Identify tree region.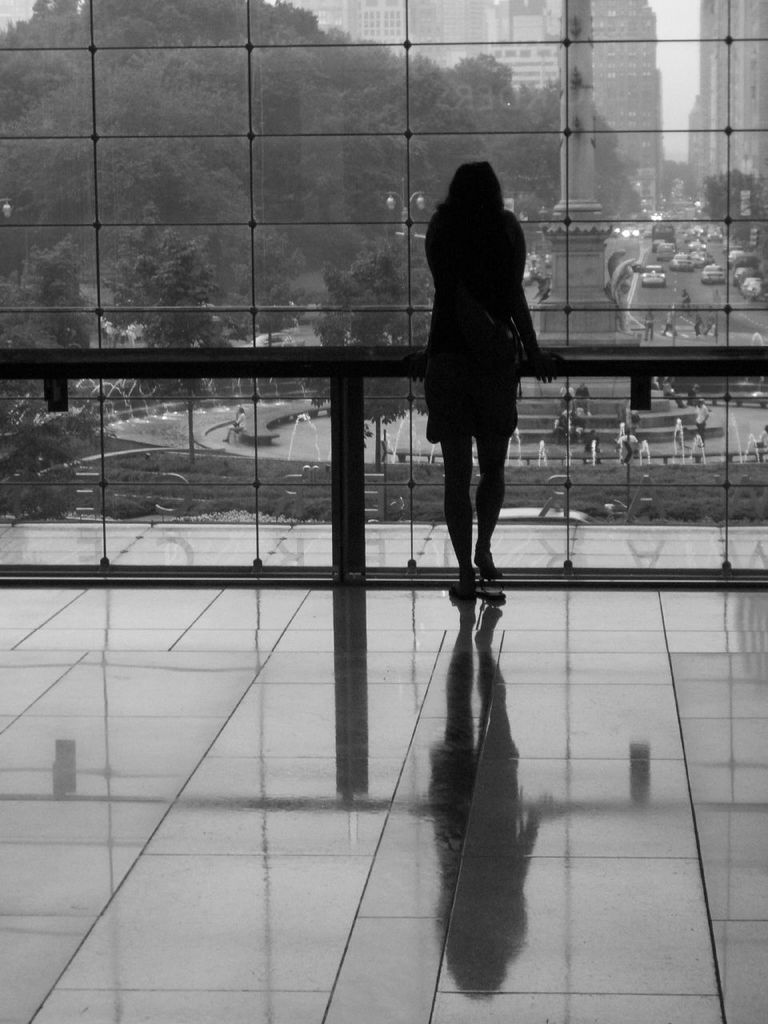
Region: 0 238 105 410.
